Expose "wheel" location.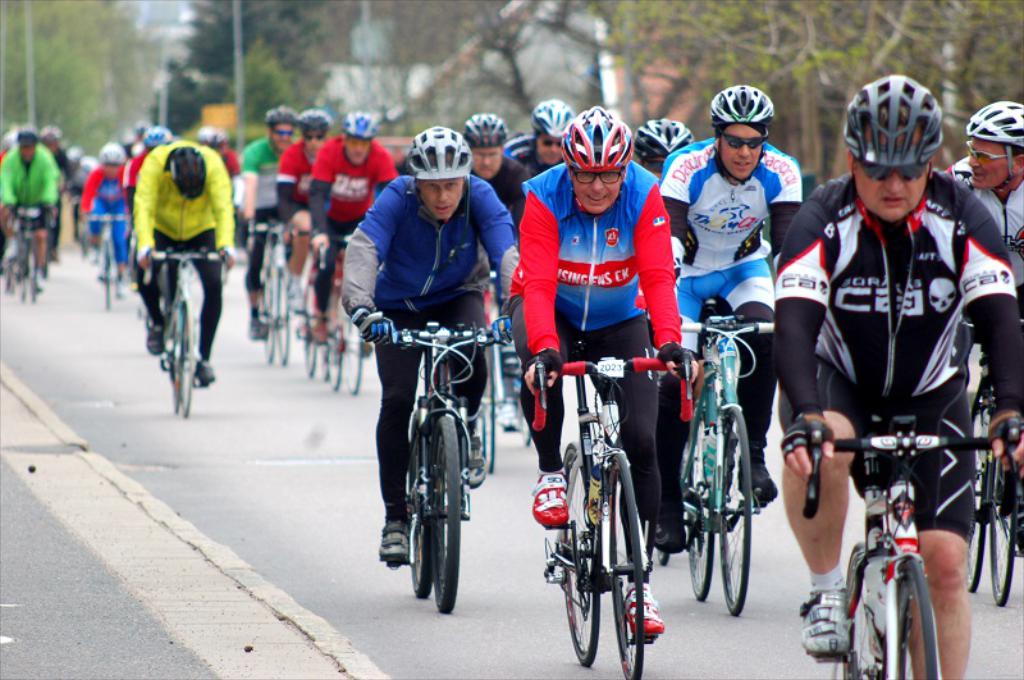
Exposed at 842, 543, 878, 679.
